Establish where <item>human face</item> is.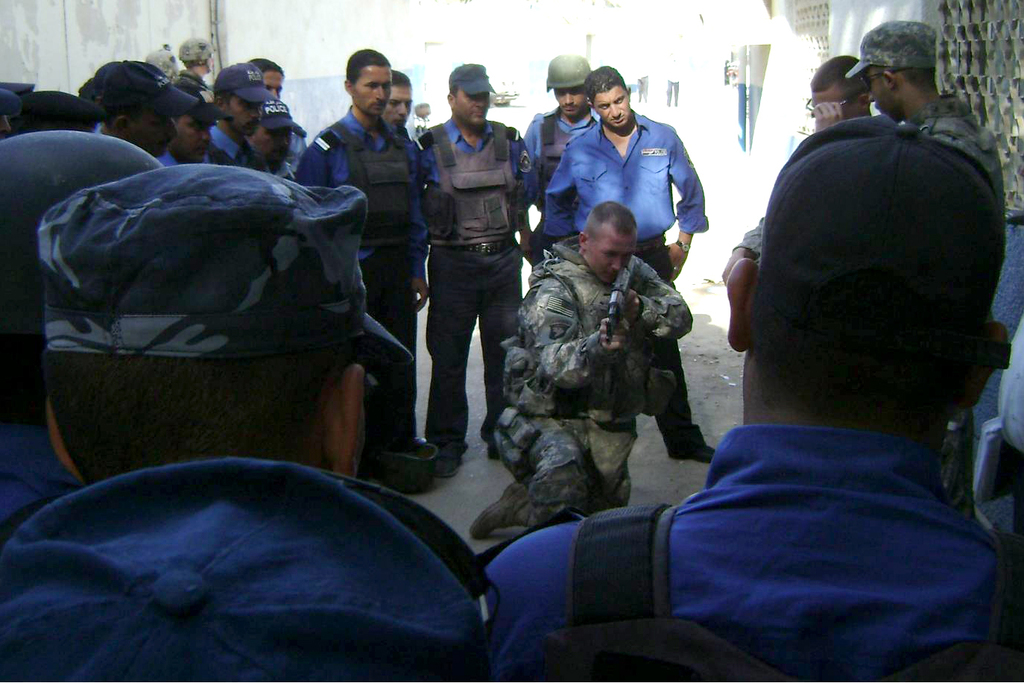
Established at select_region(224, 91, 260, 141).
